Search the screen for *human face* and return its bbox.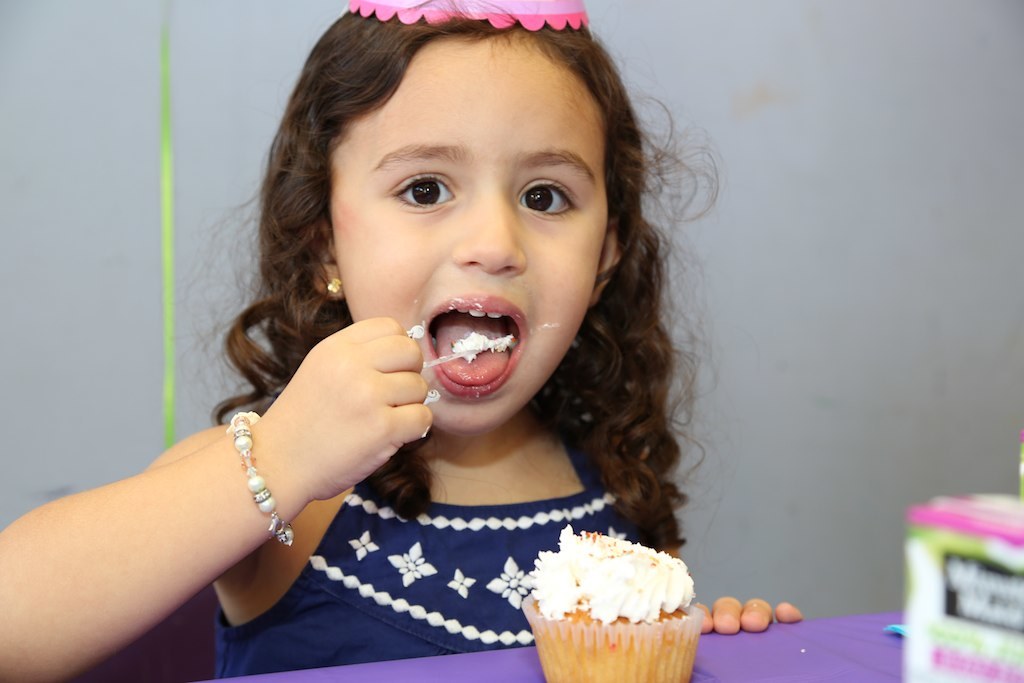
Found: [331, 24, 606, 431].
